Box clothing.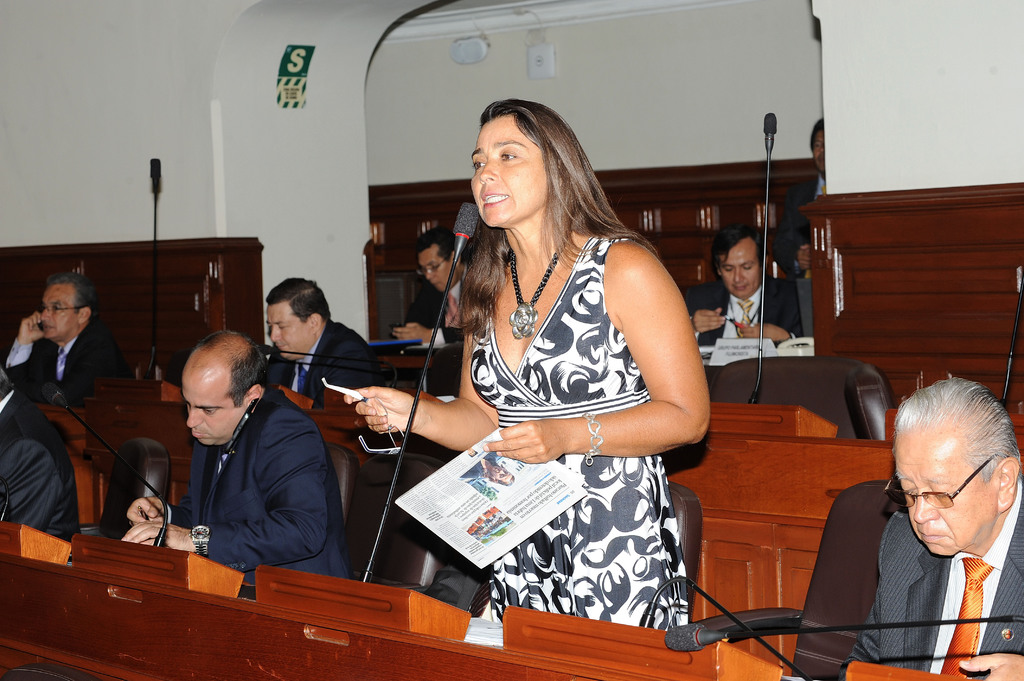
crop(0, 385, 81, 536).
